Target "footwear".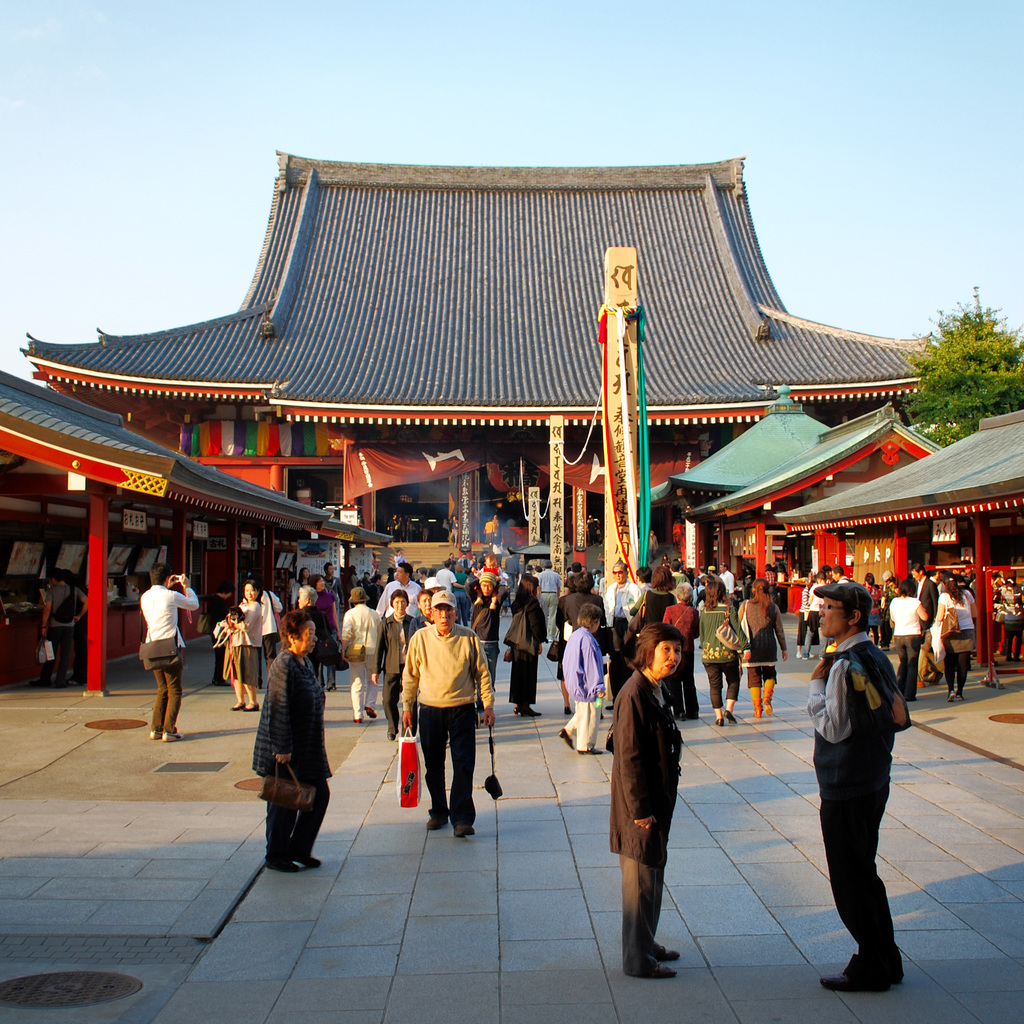
Target region: bbox=[353, 715, 364, 724].
